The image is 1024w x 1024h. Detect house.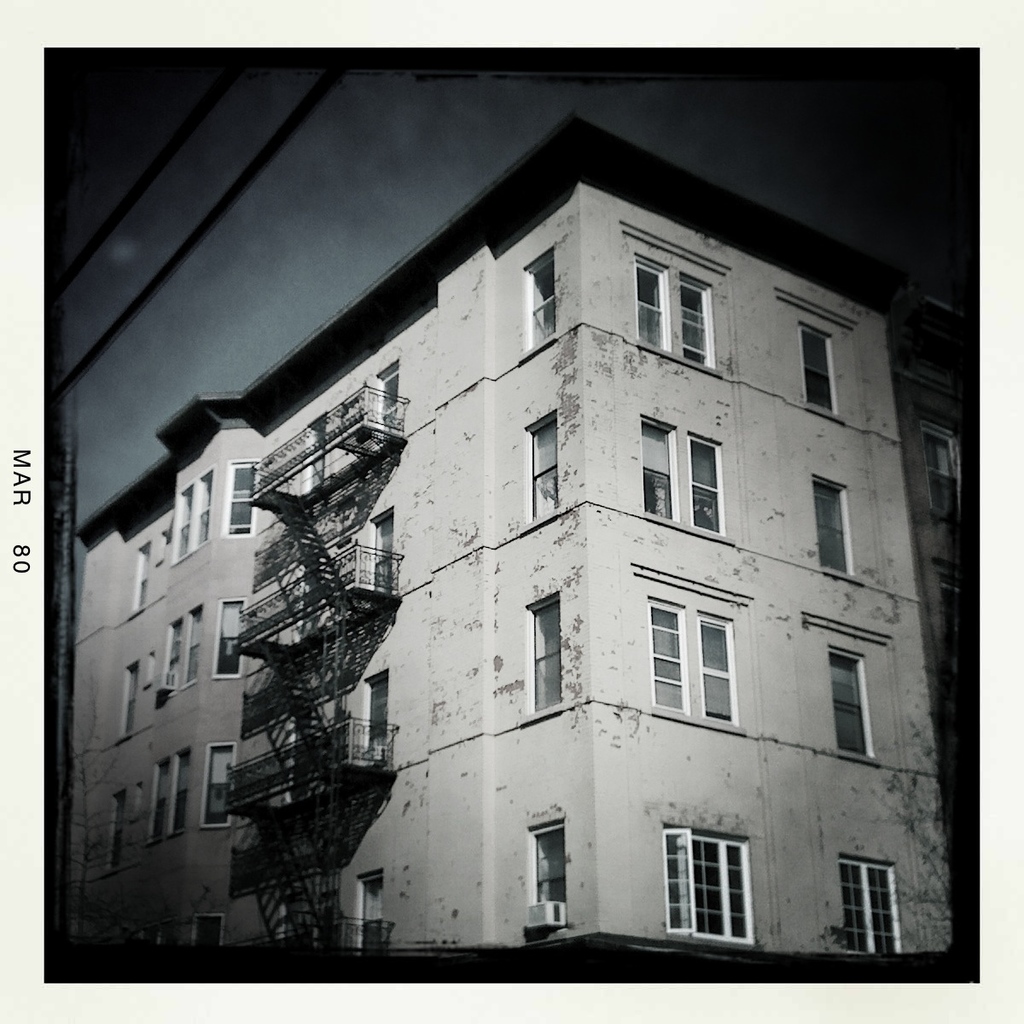
Detection: 65/115/949/988.
